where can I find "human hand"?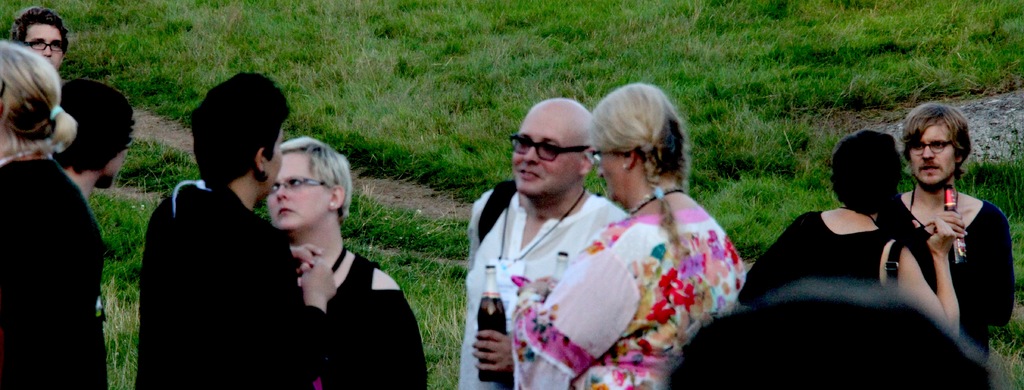
You can find it at x1=376 y1=269 x2=431 y2=389.
